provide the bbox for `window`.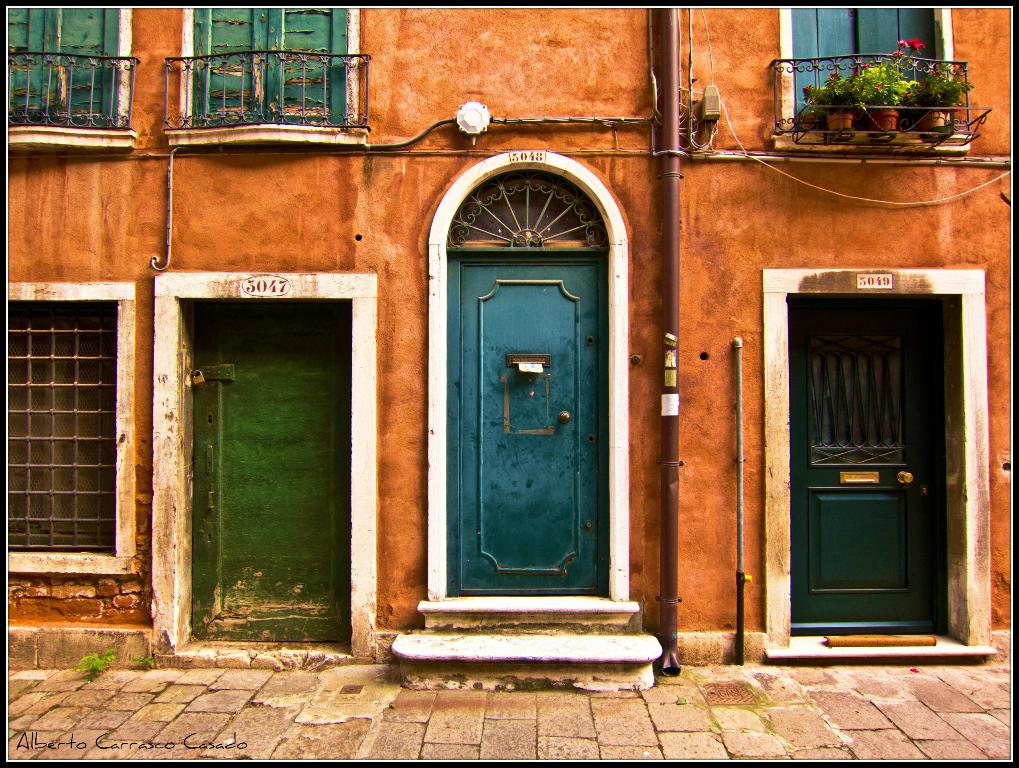
[left=797, top=8, right=947, bottom=118].
